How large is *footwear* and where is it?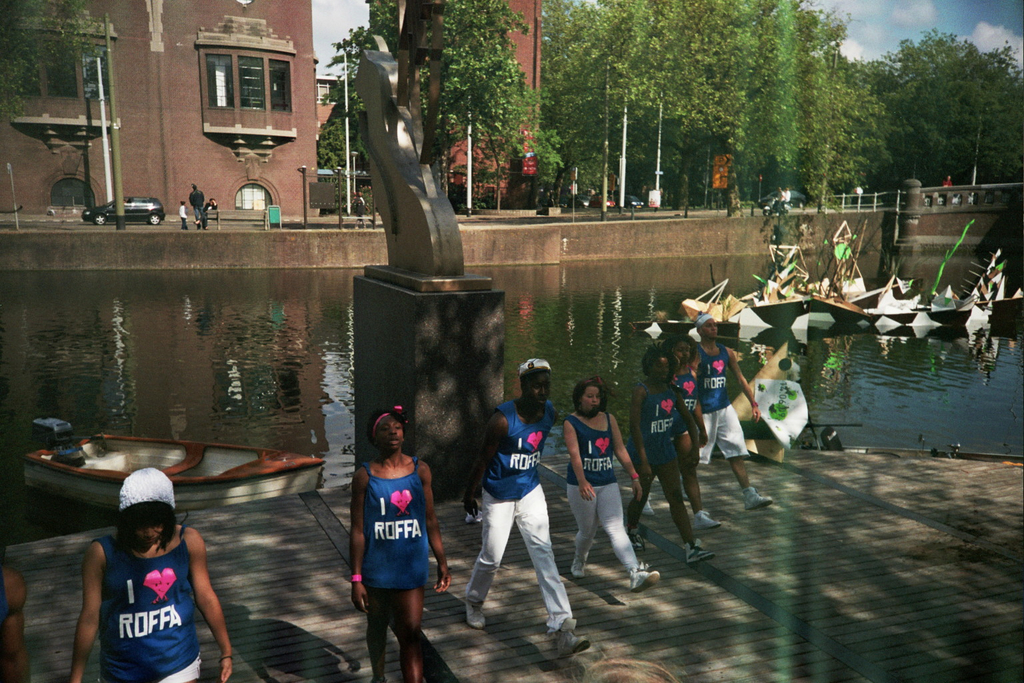
Bounding box: select_region(467, 600, 484, 629).
